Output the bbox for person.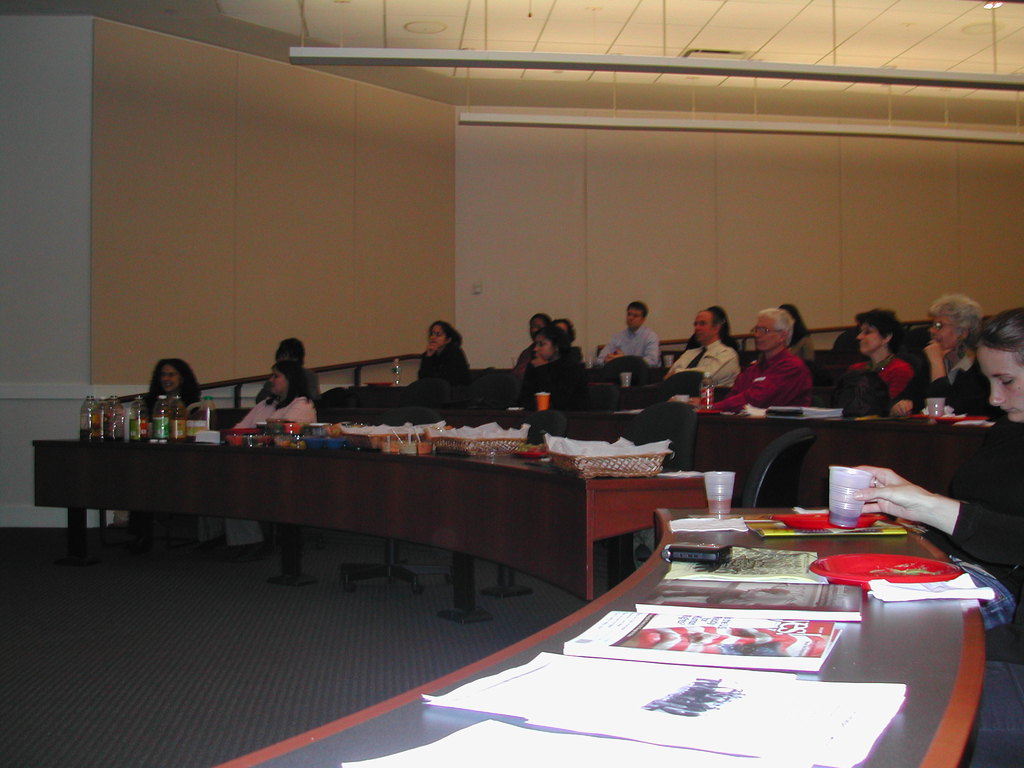
BBox(135, 356, 200, 421).
